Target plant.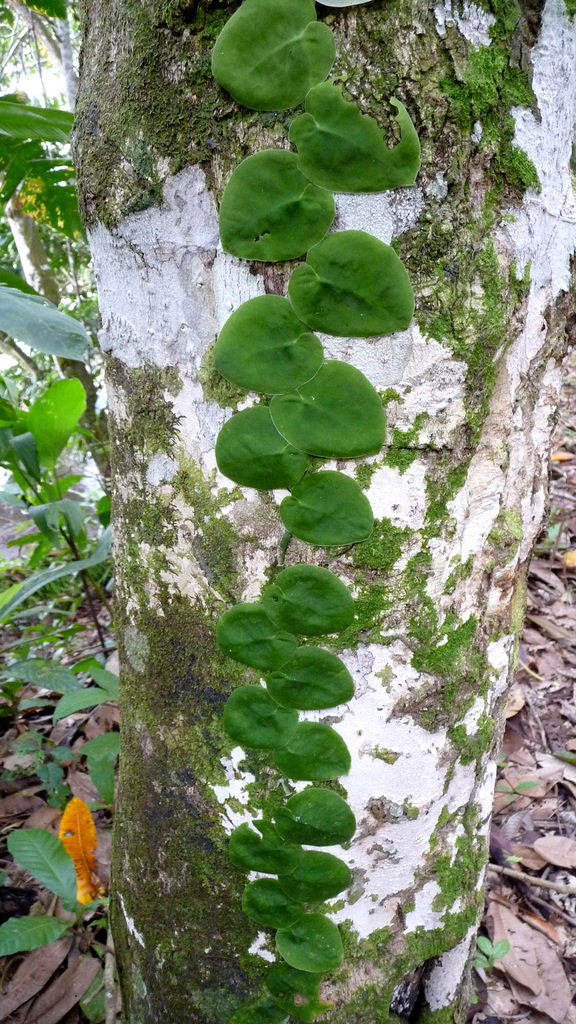
Target region: 536/516/567/560.
